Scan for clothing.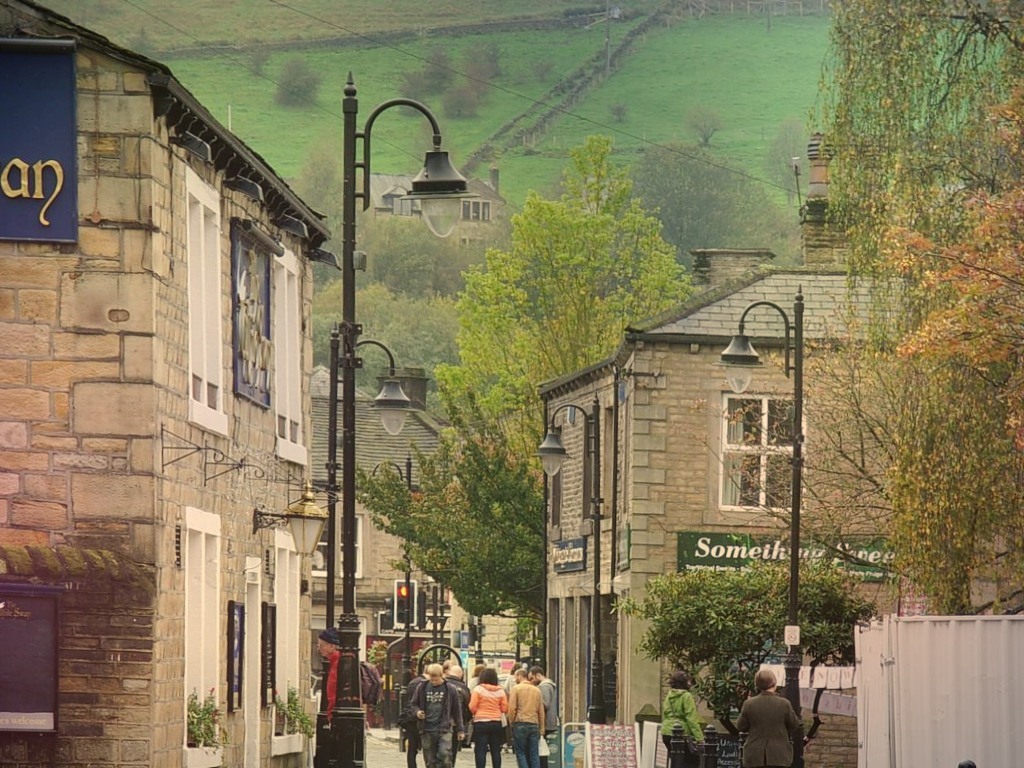
Scan result: 466, 679, 509, 765.
